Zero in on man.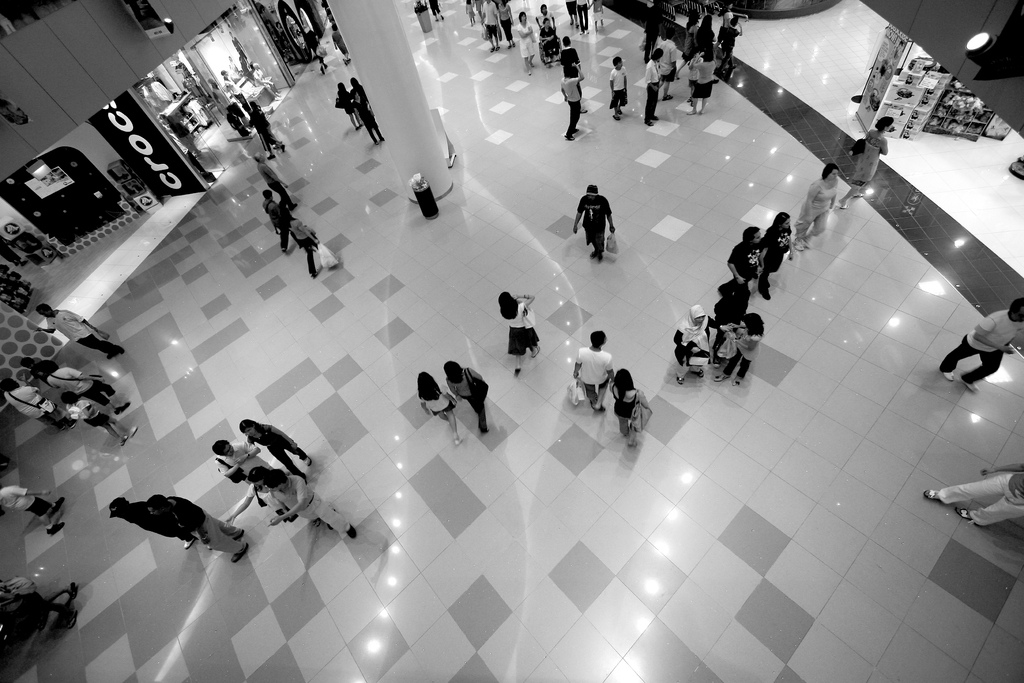
Zeroed in: {"left": 248, "top": 103, "right": 286, "bottom": 163}.
